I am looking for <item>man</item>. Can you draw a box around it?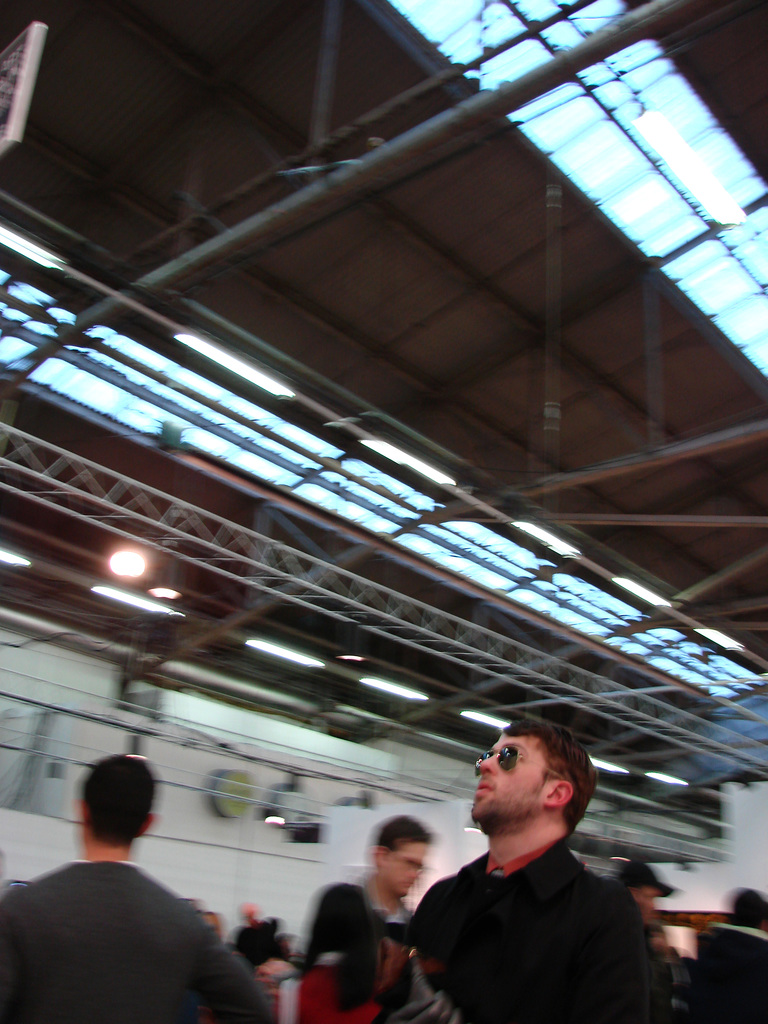
Sure, the bounding box is [0,751,276,1023].
